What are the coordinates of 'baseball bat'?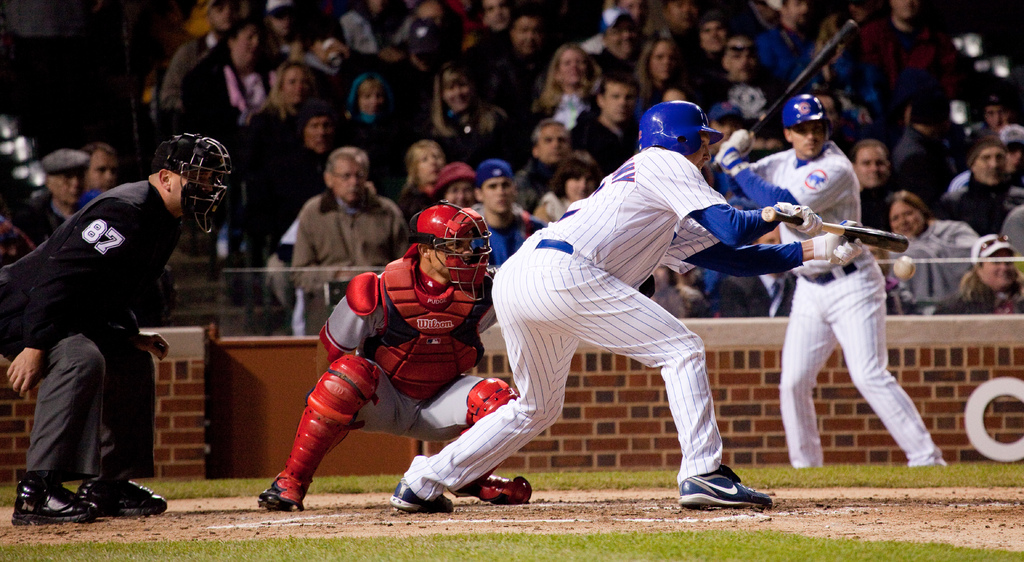
box(714, 18, 858, 169).
